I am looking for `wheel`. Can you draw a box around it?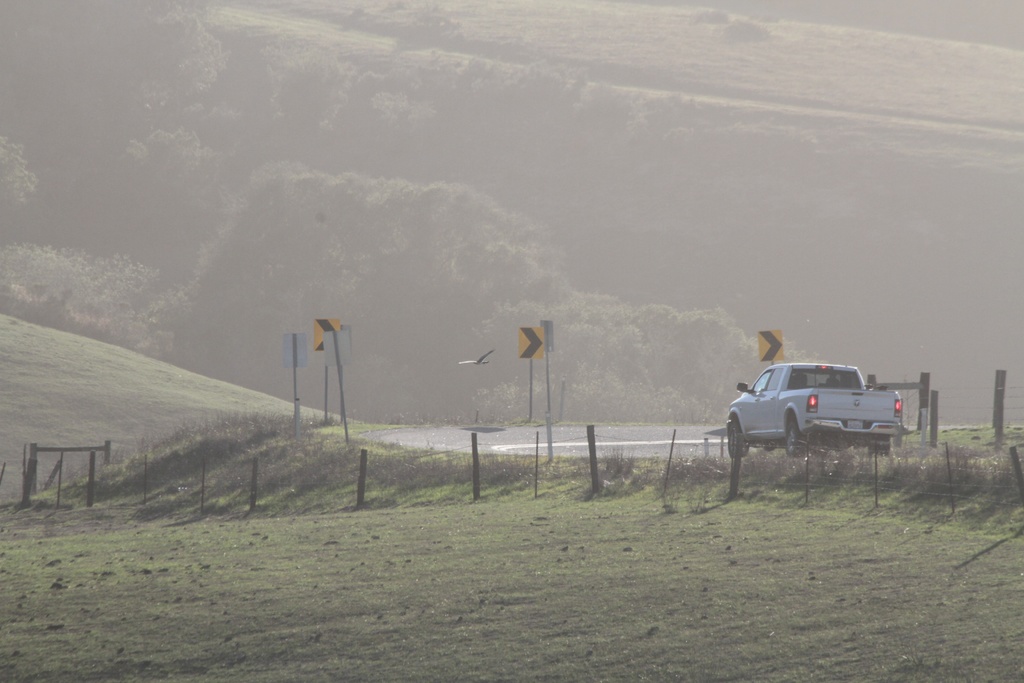
Sure, the bounding box is bbox(721, 415, 748, 454).
